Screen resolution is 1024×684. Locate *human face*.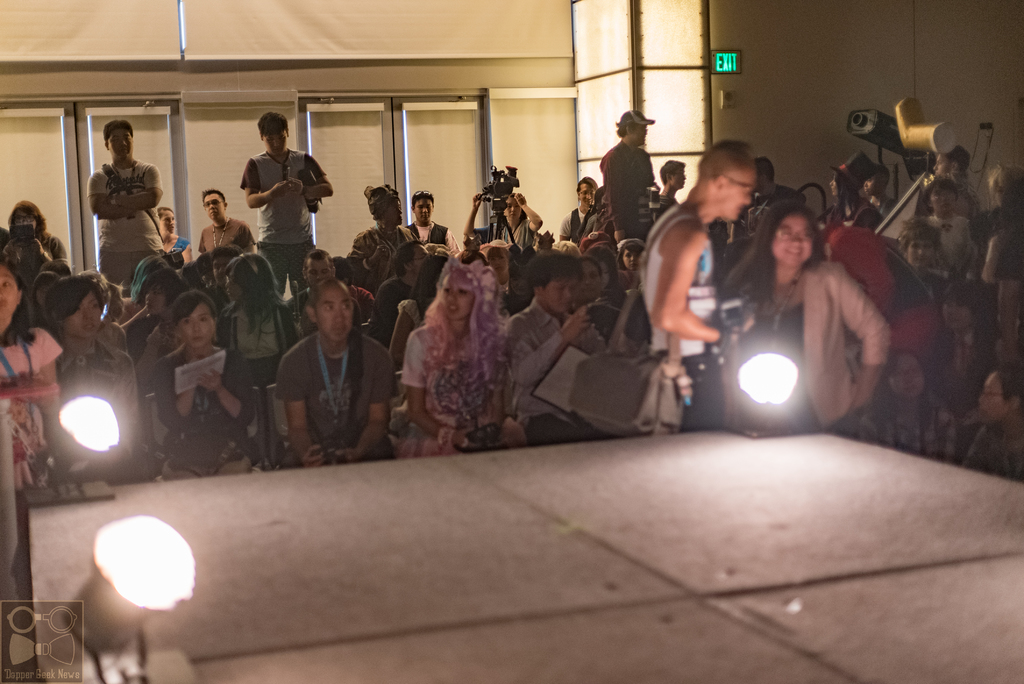
Rect(636, 126, 648, 142).
